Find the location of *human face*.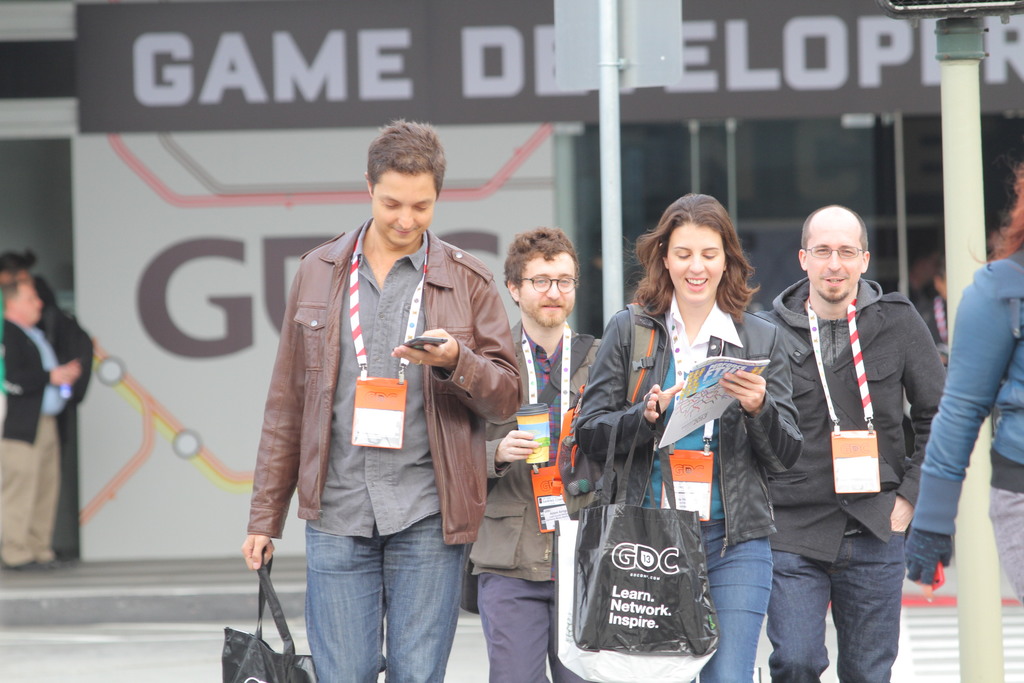
Location: locate(515, 251, 578, 333).
